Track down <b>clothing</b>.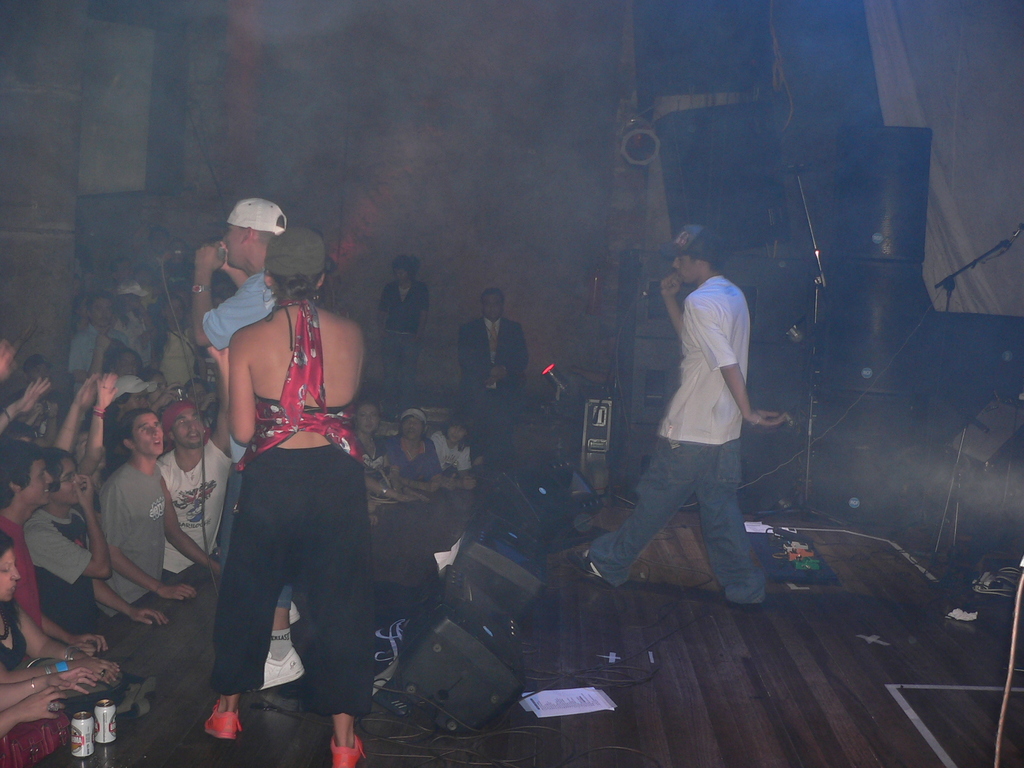
Tracked to detection(94, 460, 166, 614).
